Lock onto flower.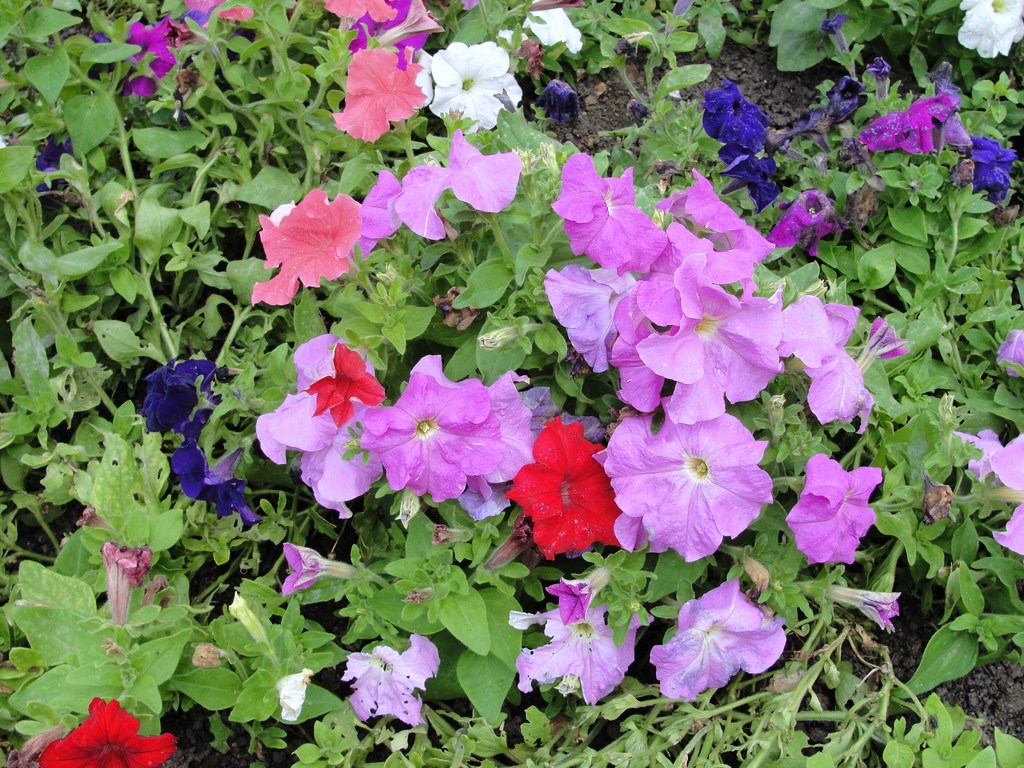
Locked: 257 331 390 516.
